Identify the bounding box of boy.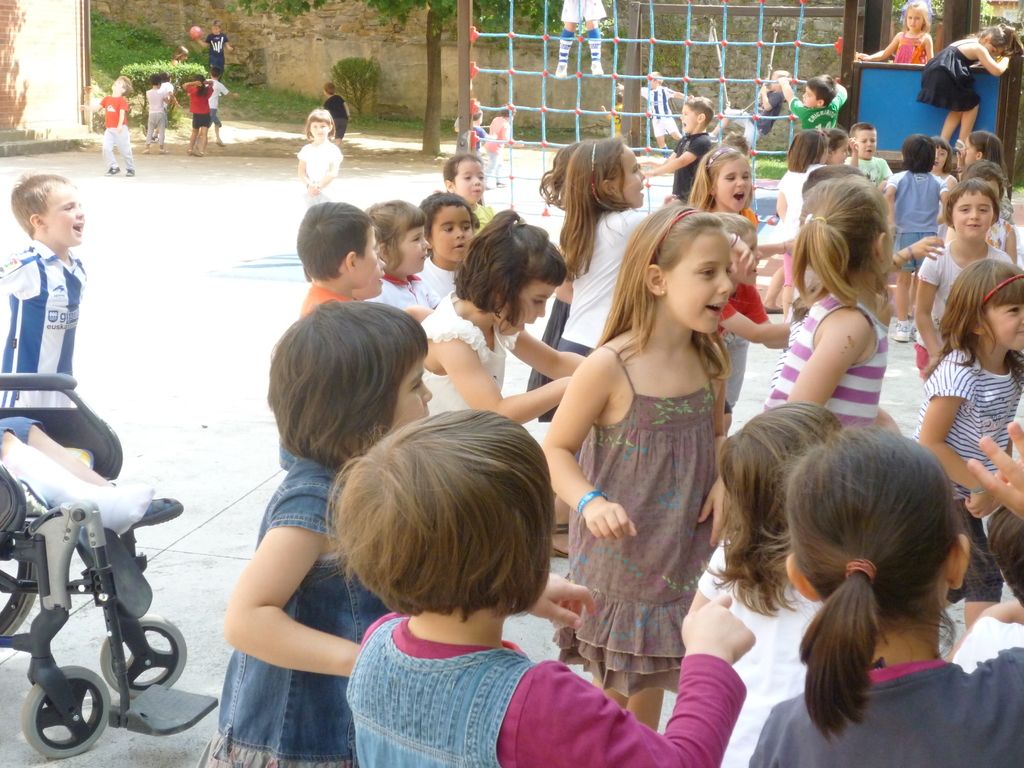
(x1=780, y1=72, x2=849, y2=128).
